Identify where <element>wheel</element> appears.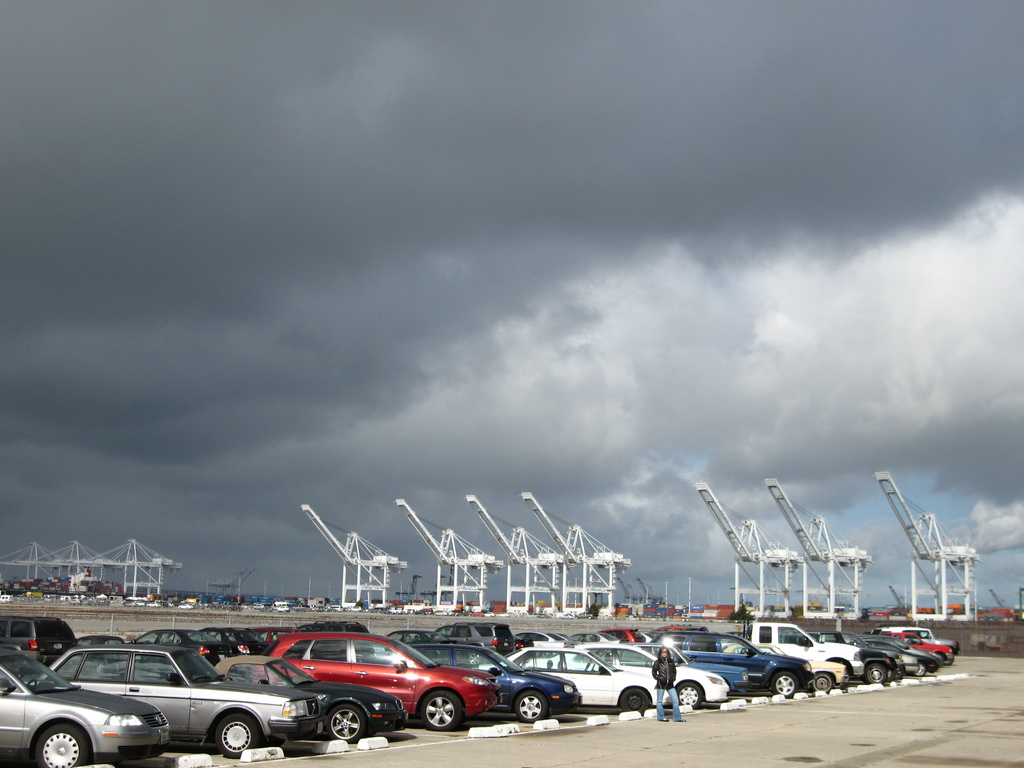
Appears at box(621, 686, 653, 716).
